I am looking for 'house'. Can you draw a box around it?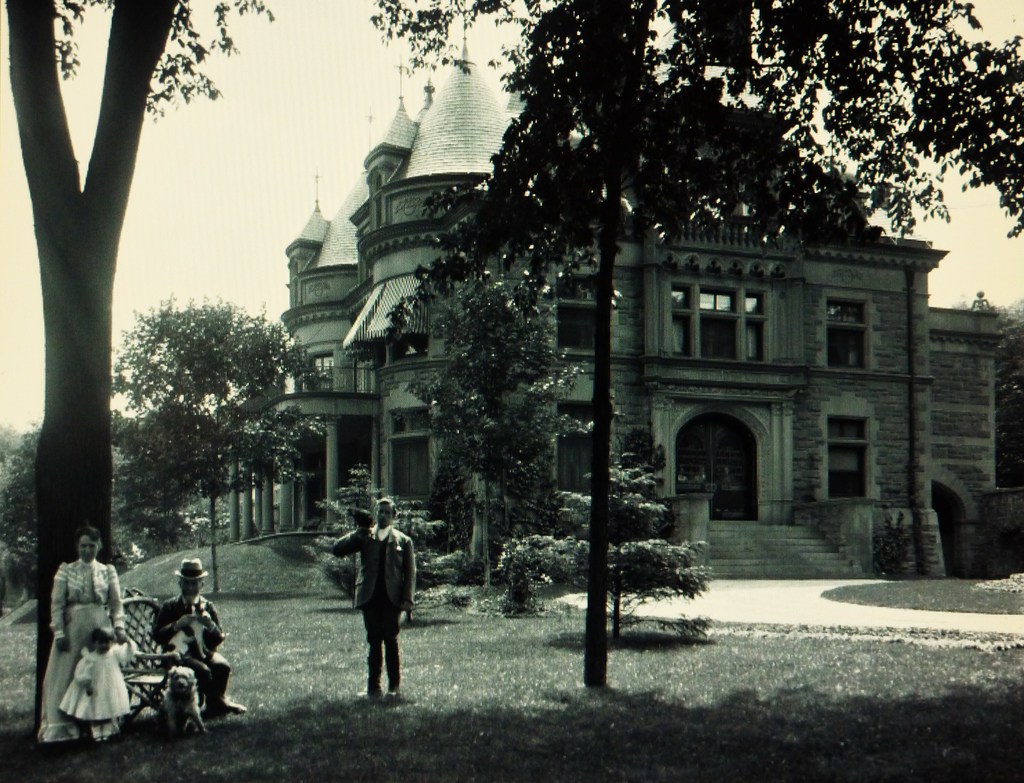
Sure, the bounding box is region(231, 0, 1003, 579).
